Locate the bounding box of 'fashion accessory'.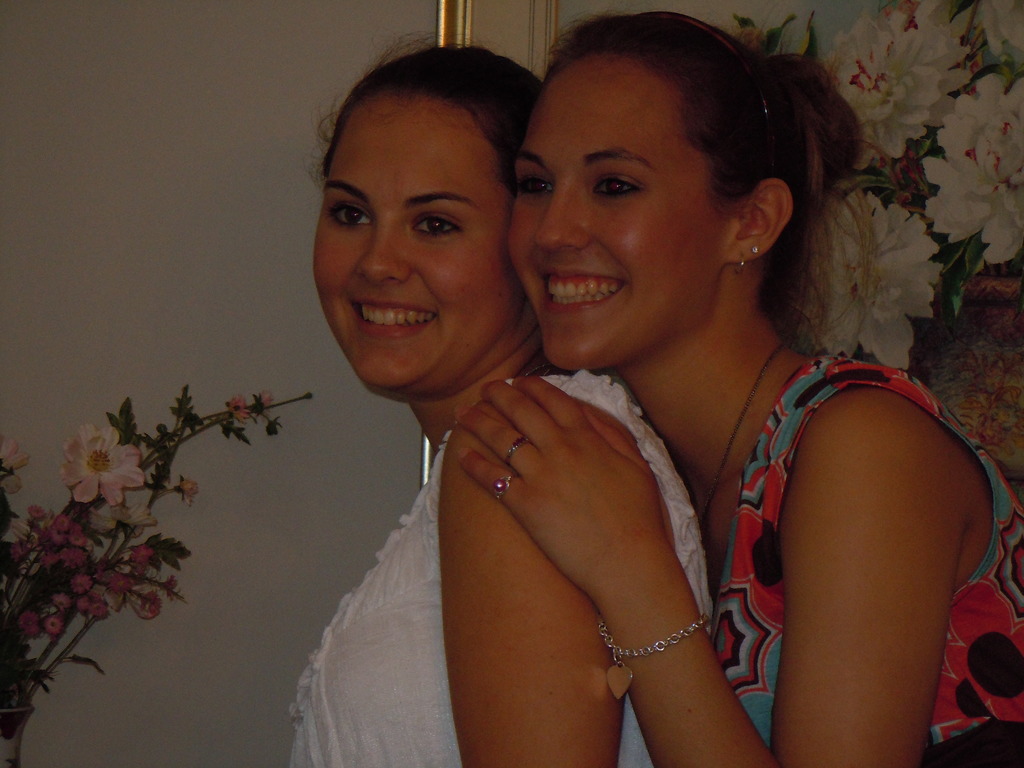
Bounding box: (x1=504, y1=437, x2=527, y2=457).
